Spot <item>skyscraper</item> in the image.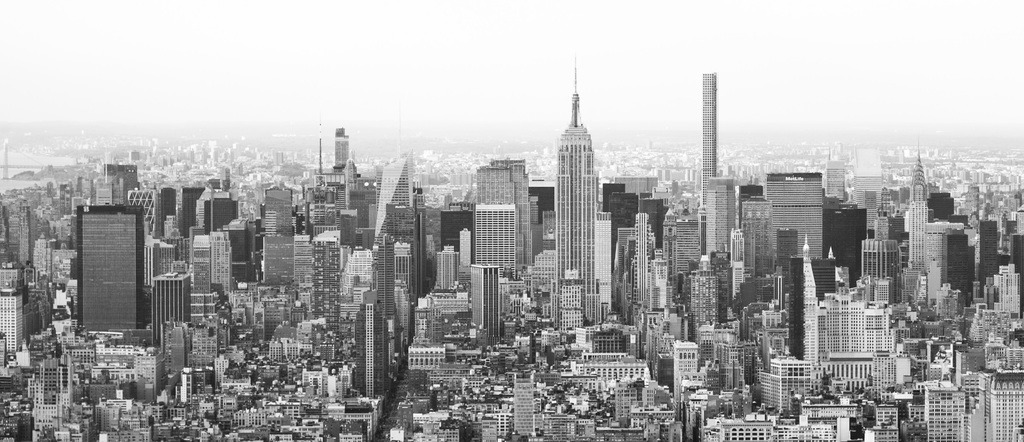
<item>skyscraper</item> found at region(332, 129, 349, 175).
